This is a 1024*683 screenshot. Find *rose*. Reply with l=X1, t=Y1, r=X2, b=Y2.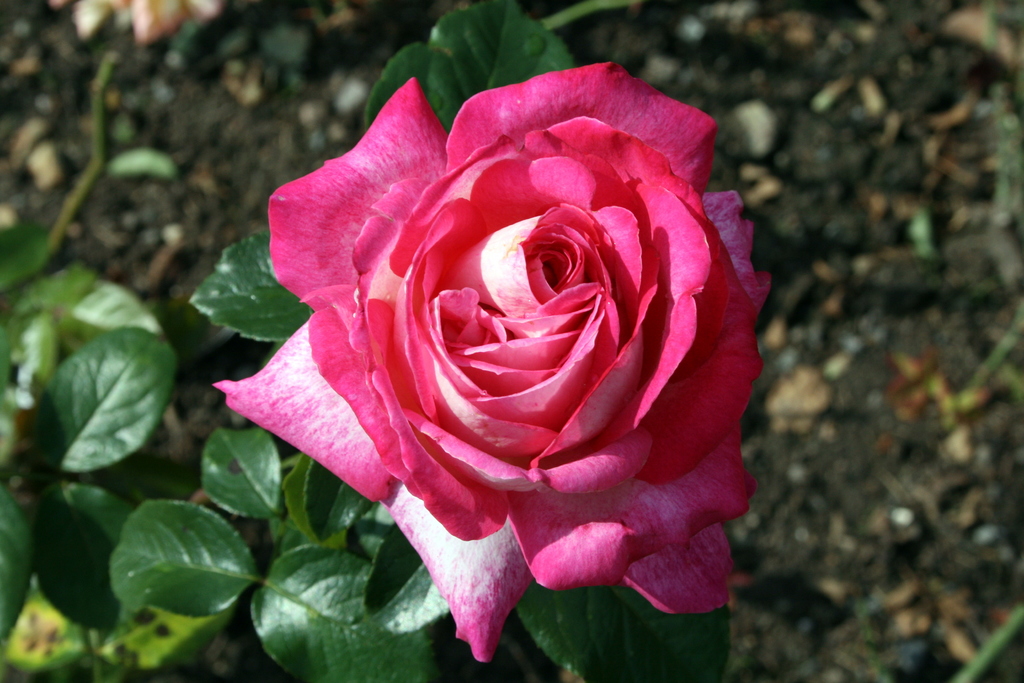
l=209, t=63, r=769, b=667.
